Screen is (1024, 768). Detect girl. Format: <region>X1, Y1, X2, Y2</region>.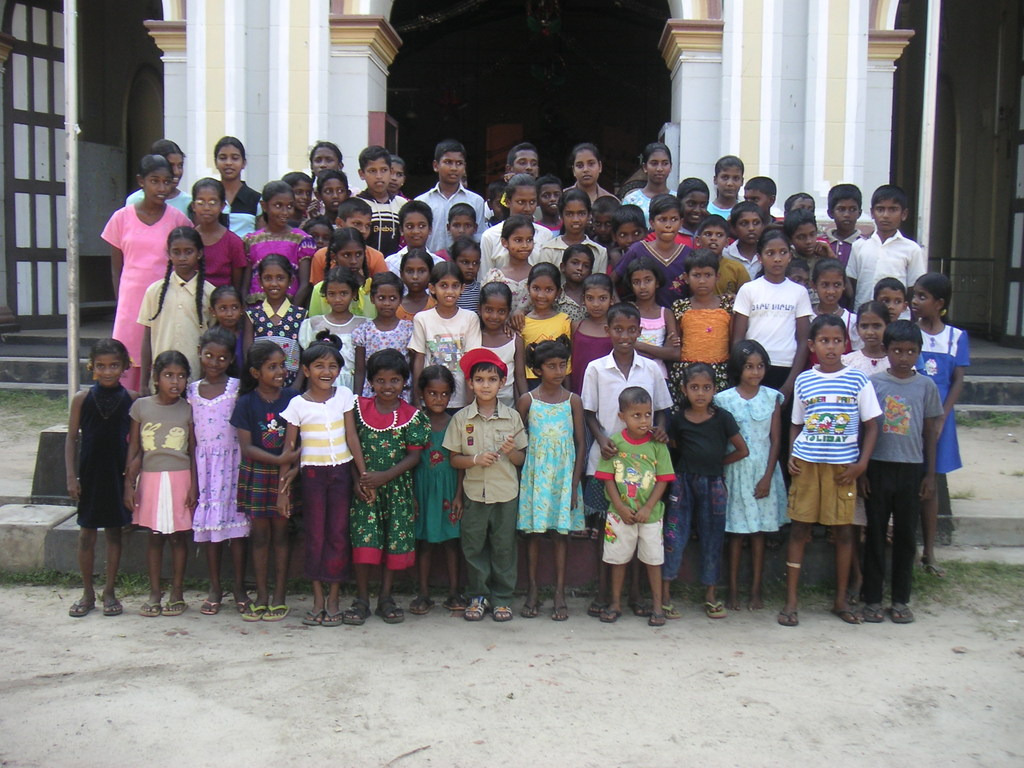
<region>479, 170, 552, 275</region>.
